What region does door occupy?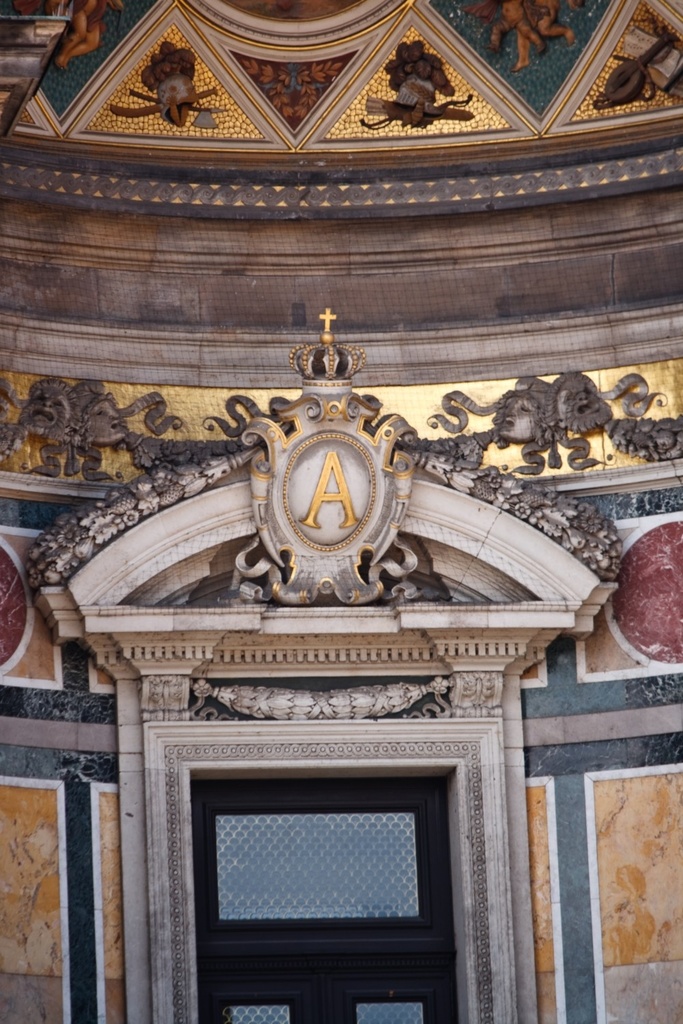
Rect(190, 778, 454, 1023).
